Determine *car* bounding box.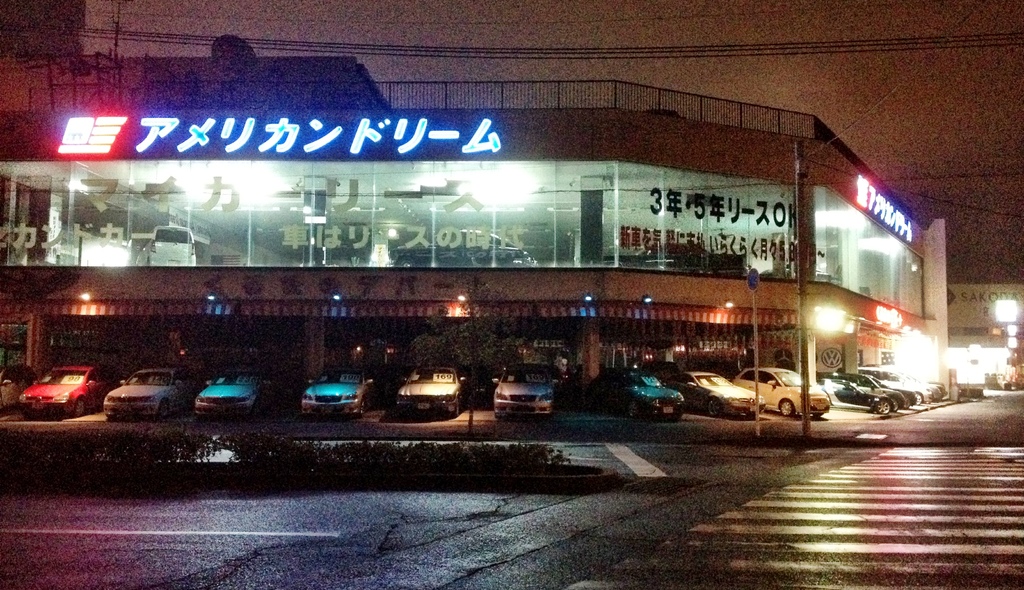
Determined: 102/364/190/419.
